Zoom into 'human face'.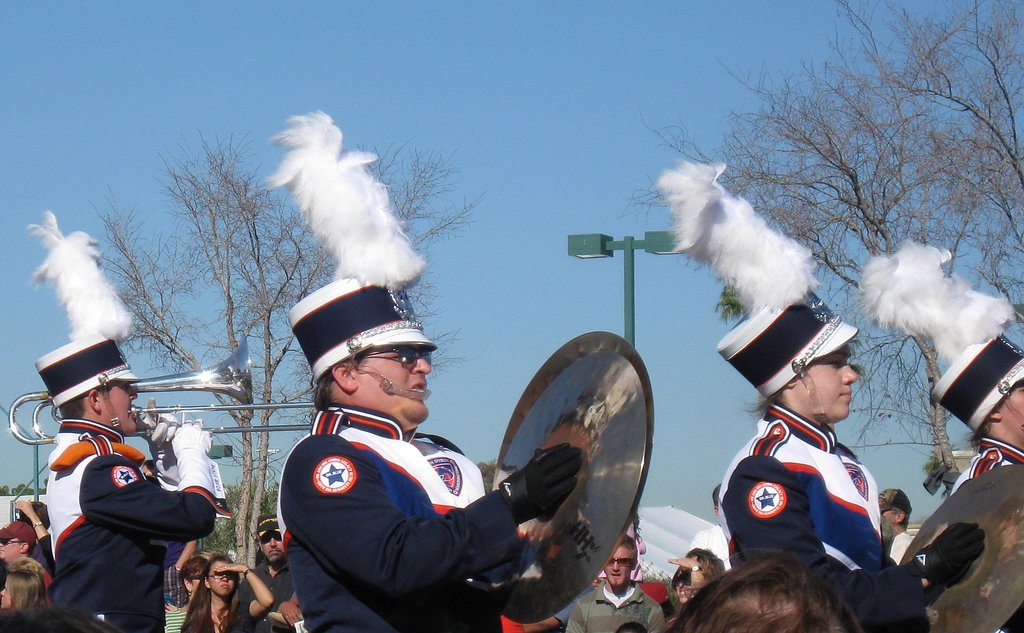
Zoom target: (left=100, top=378, right=141, bottom=429).
